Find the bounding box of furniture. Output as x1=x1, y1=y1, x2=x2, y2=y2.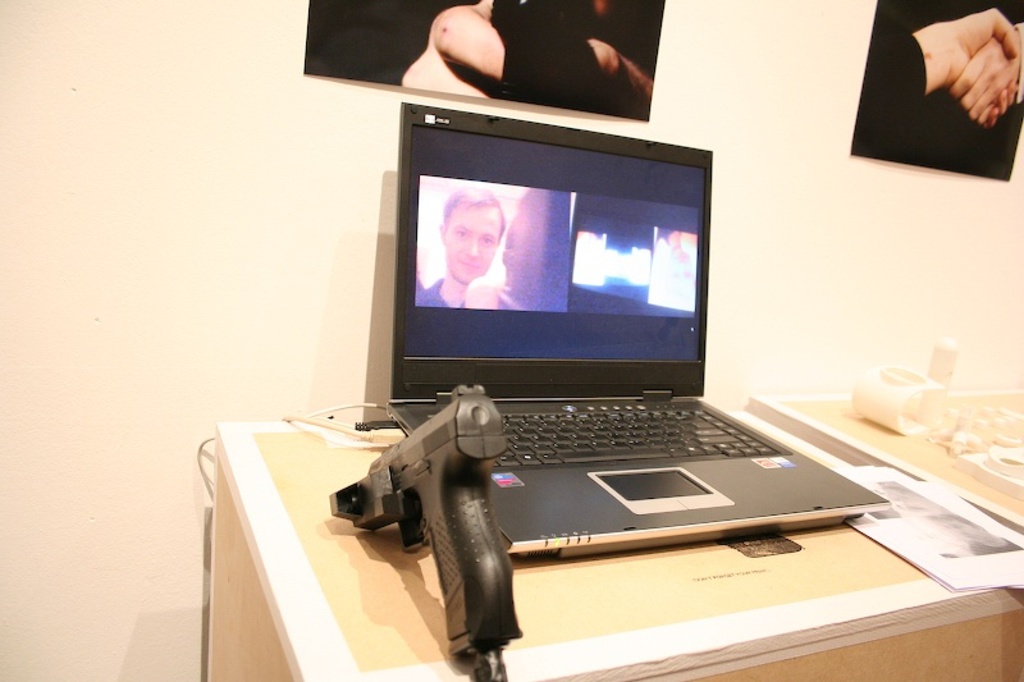
x1=758, y1=383, x2=1023, y2=534.
